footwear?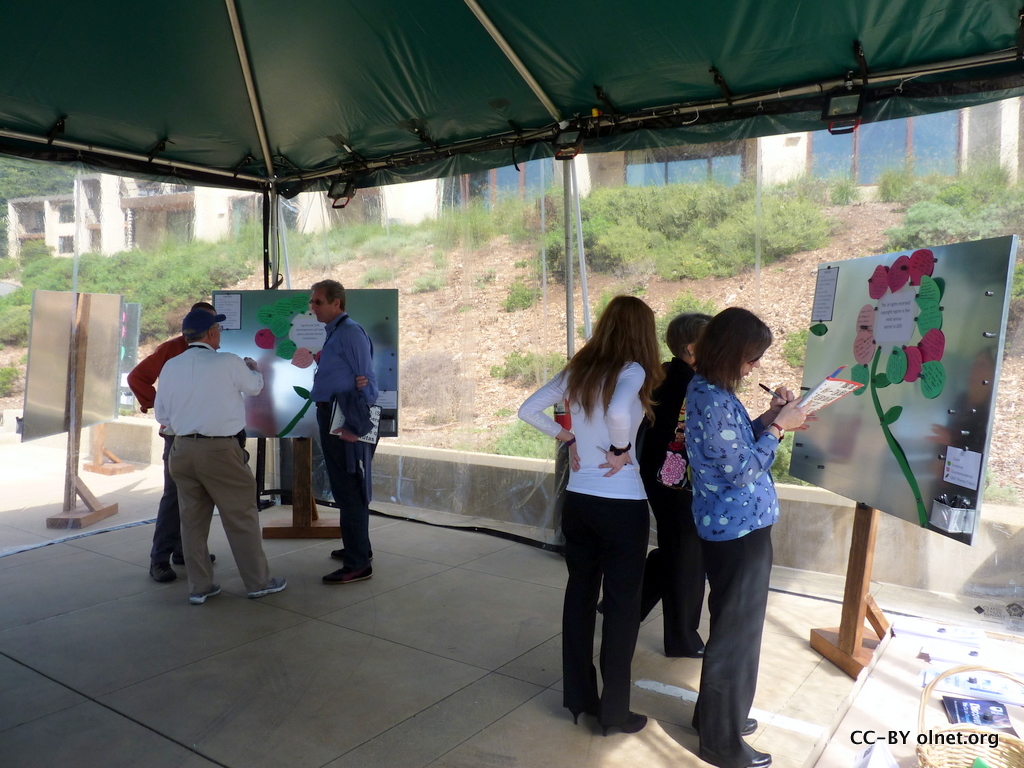
crop(560, 680, 600, 723)
